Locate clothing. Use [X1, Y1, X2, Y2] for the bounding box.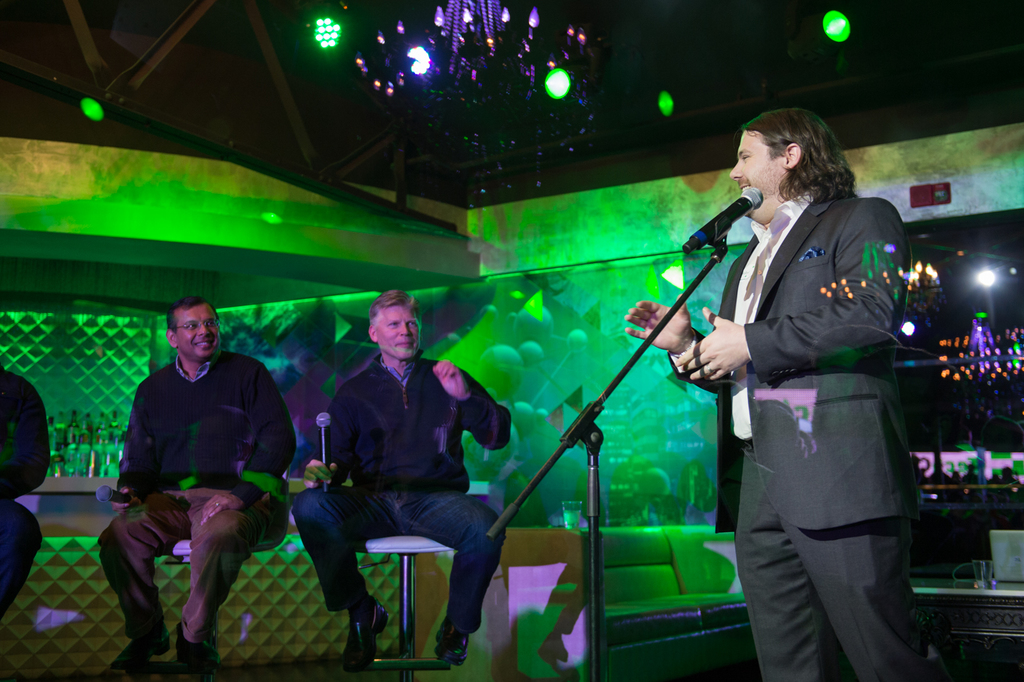
[664, 188, 904, 681].
